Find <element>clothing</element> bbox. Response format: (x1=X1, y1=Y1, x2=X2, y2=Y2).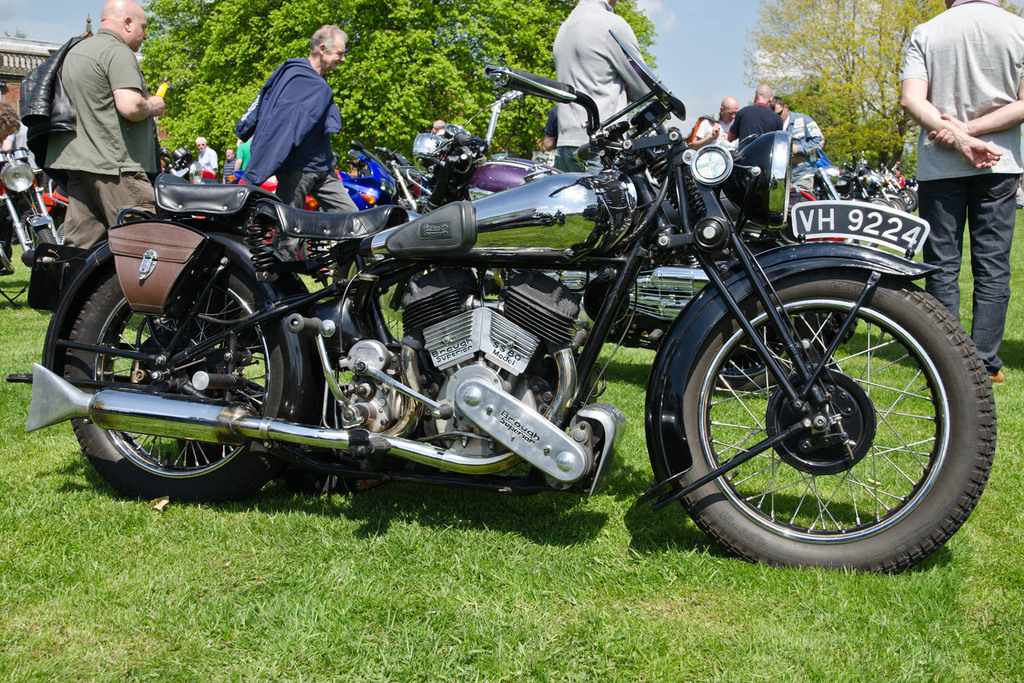
(x1=22, y1=28, x2=166, y2=255).
